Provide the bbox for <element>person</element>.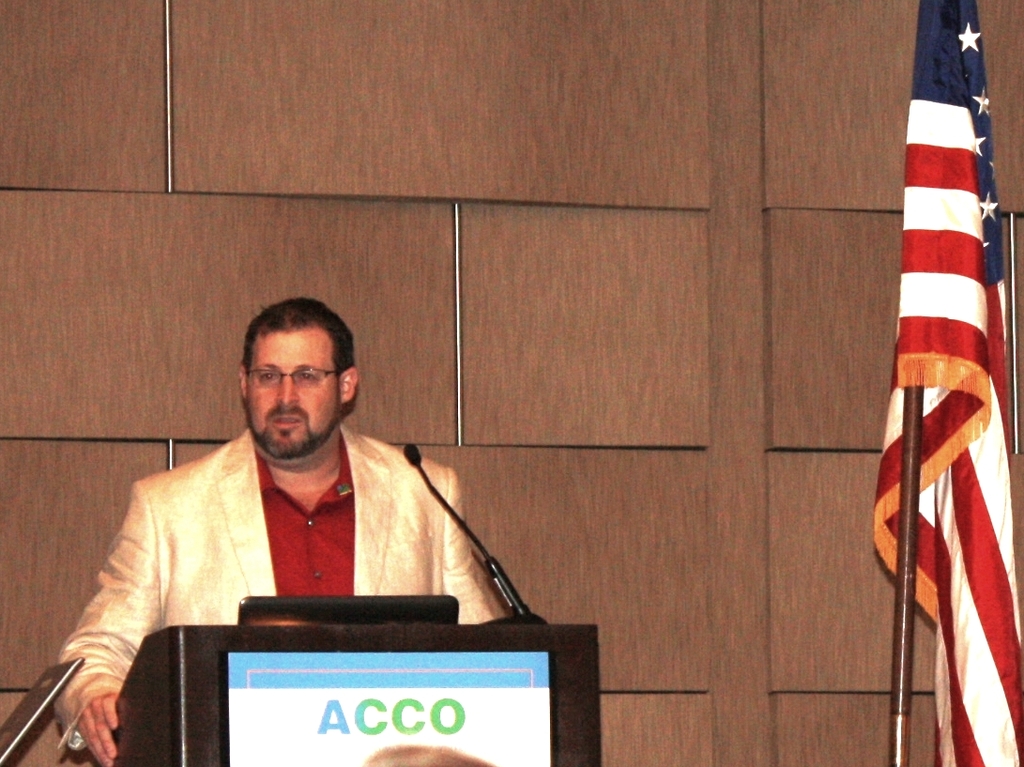
detection(52, 299, 512, 766).
